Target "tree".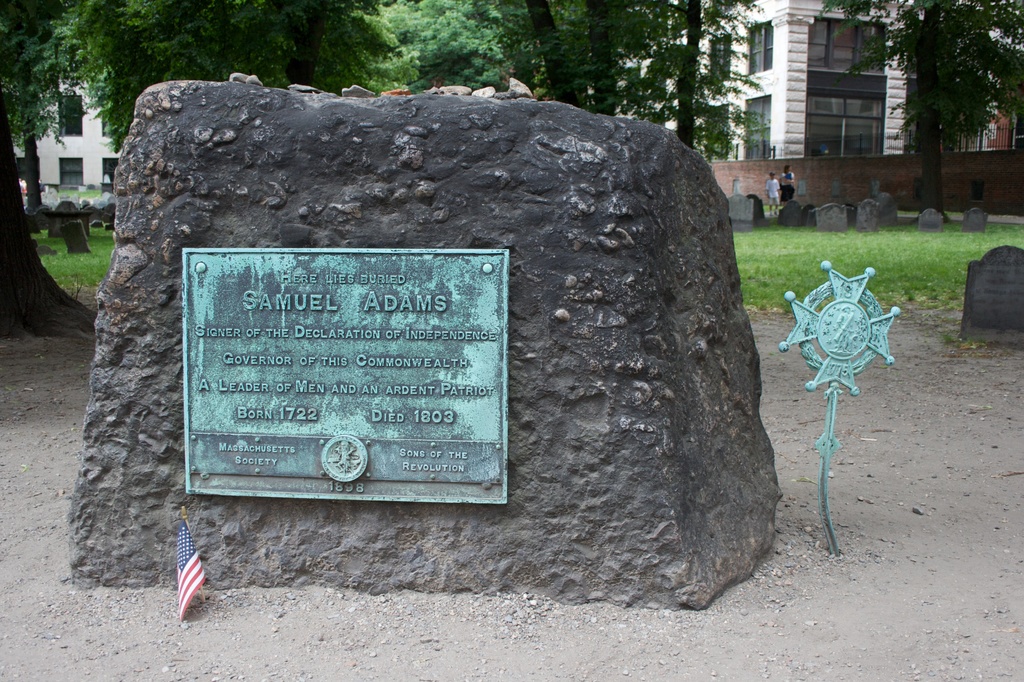
Target region: [x1=817, y1=0, x2=1023, y2=222].
